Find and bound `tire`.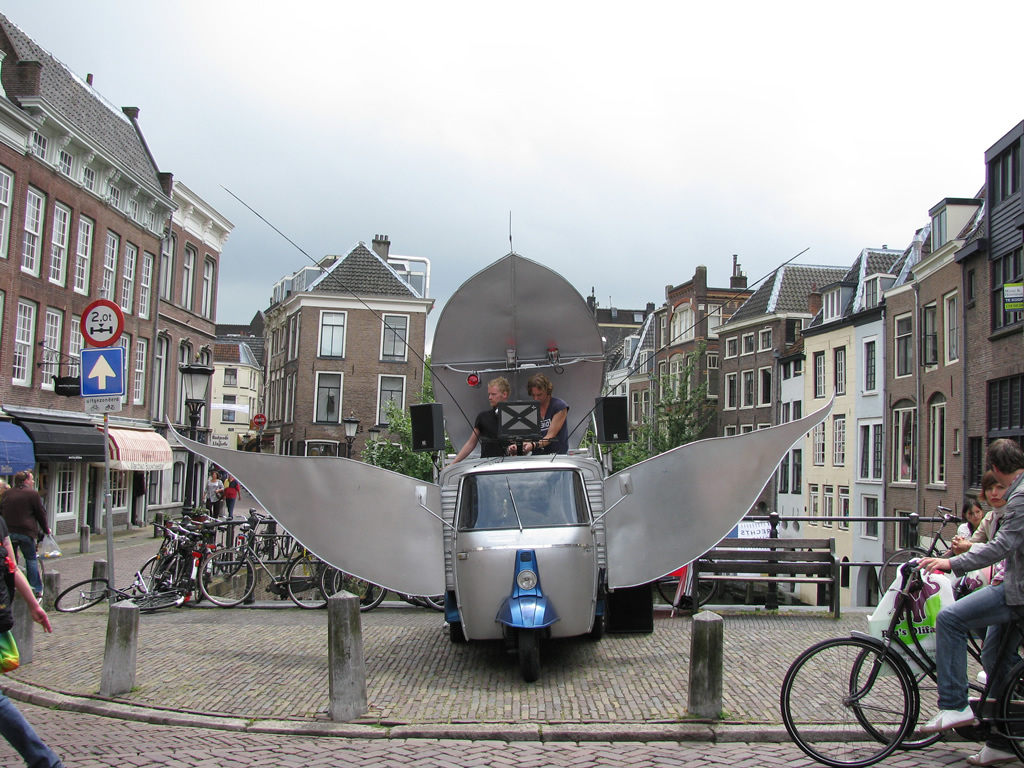
Bound: l=450, t=620, r=462, b=640.
